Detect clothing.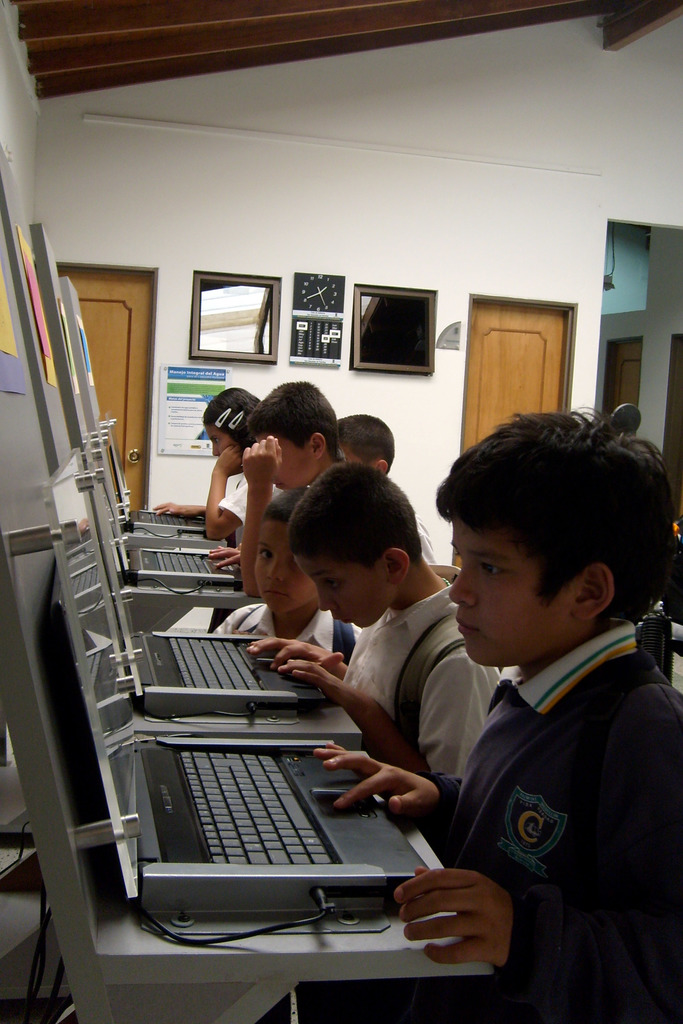
Detected at x1=208, y1=607, x2=358, y2=678.
